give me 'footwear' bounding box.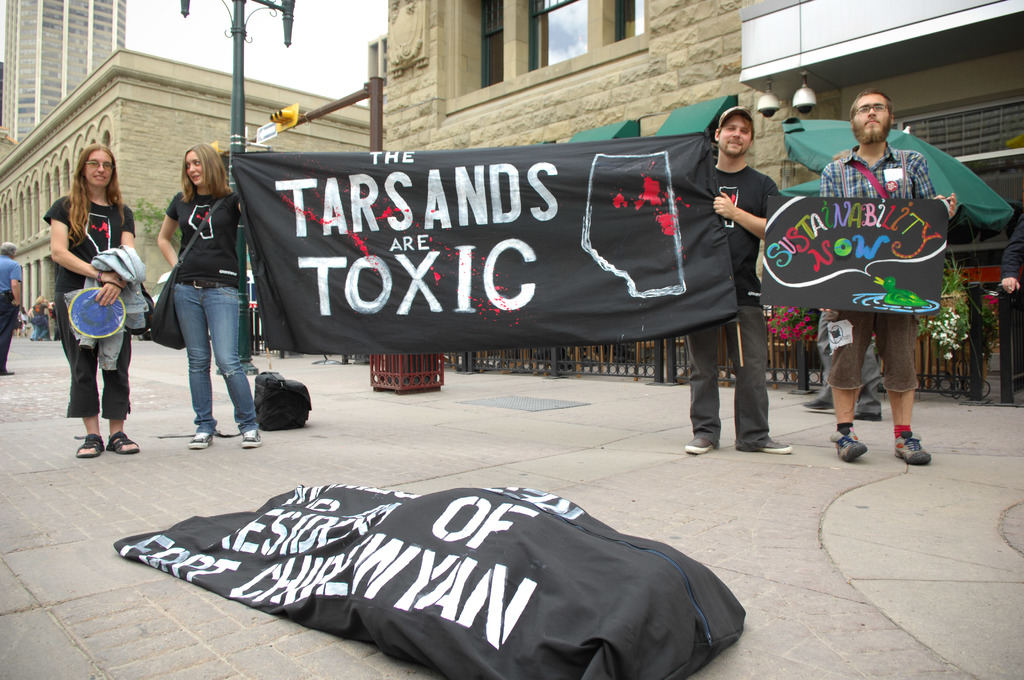
x1=109, y1=433, x2=139, y2=450.
